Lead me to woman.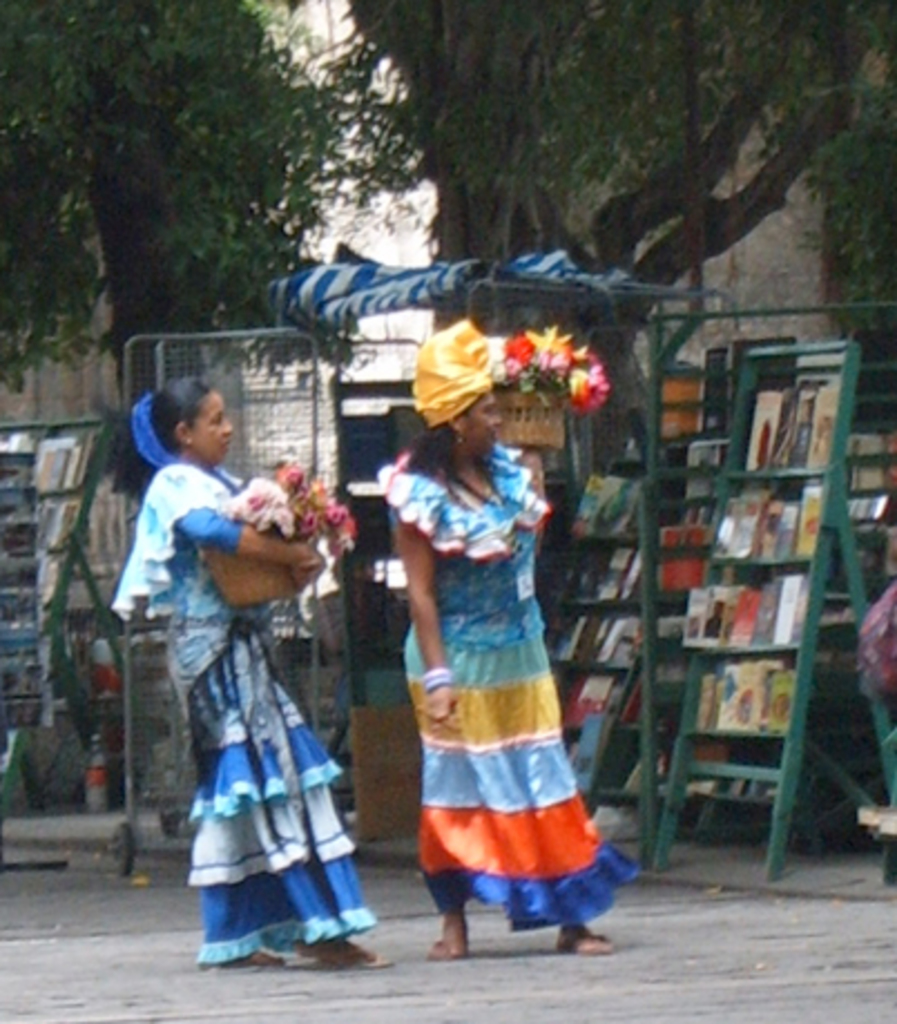
Lead to bbox=[375, 332, 618, 964].
